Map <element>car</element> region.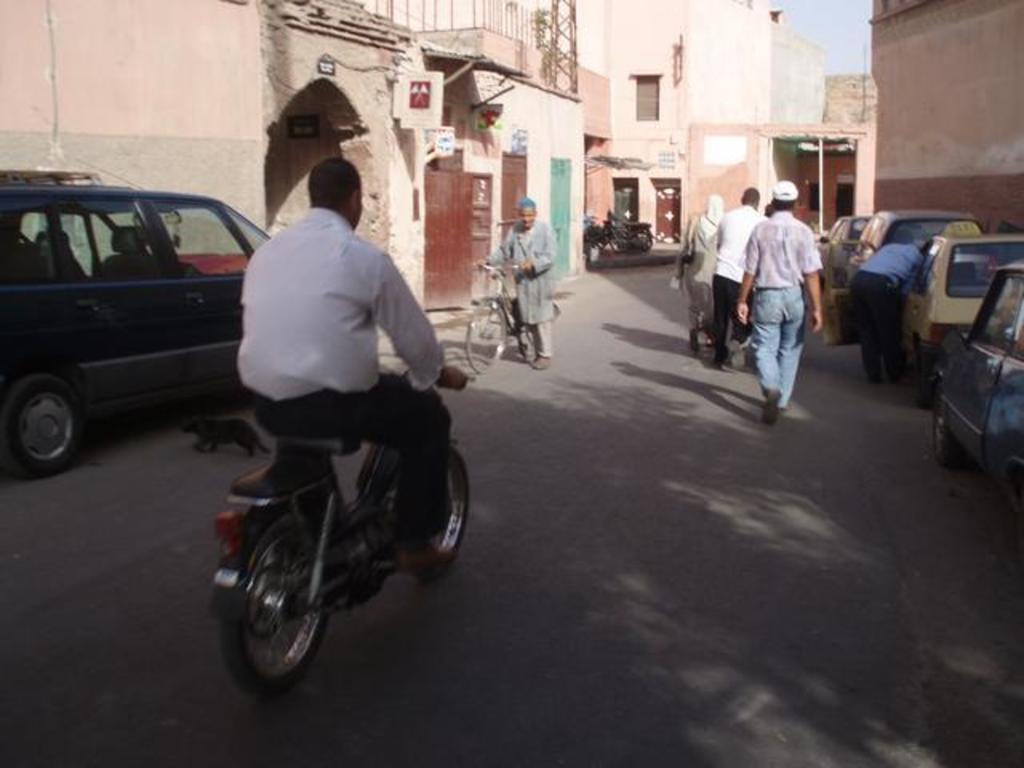
Mapped to crop(830, 208, 995, 280).
